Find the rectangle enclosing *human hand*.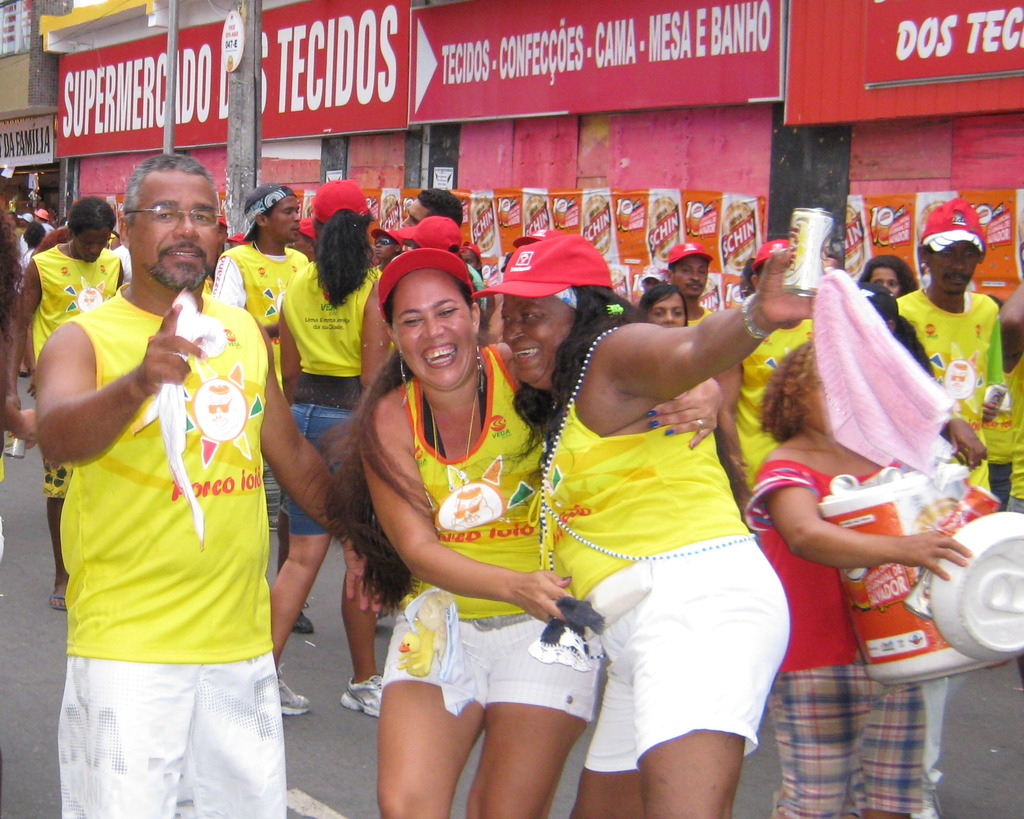
crop(4, 394, 20, 414).
